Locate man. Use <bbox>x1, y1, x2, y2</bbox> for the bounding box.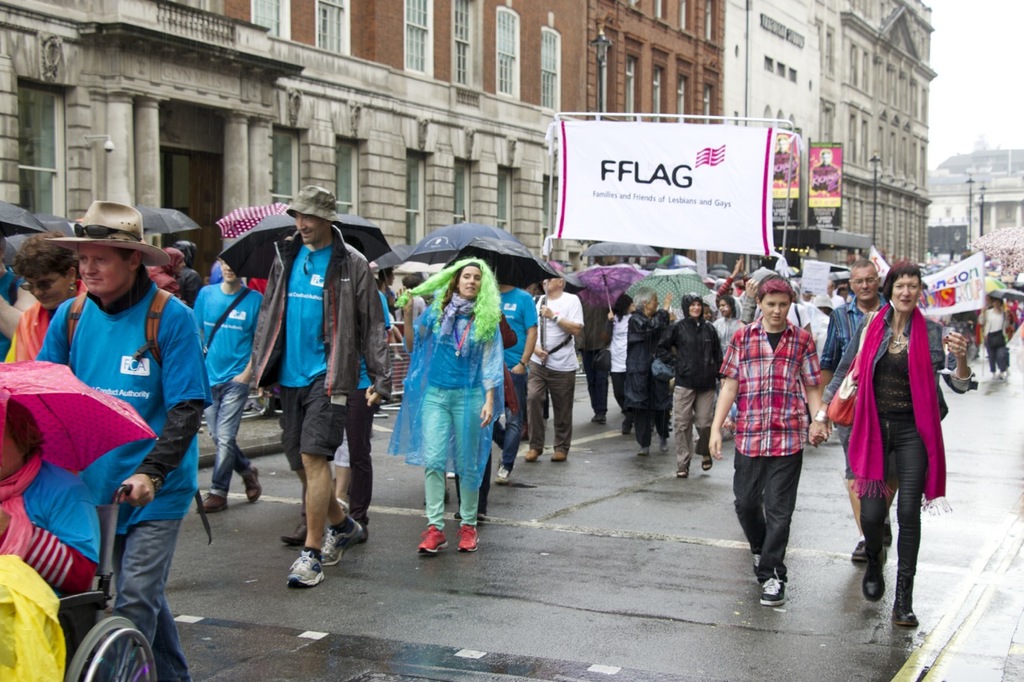
<bbox>704, 276, 826, 603</bbox>.
